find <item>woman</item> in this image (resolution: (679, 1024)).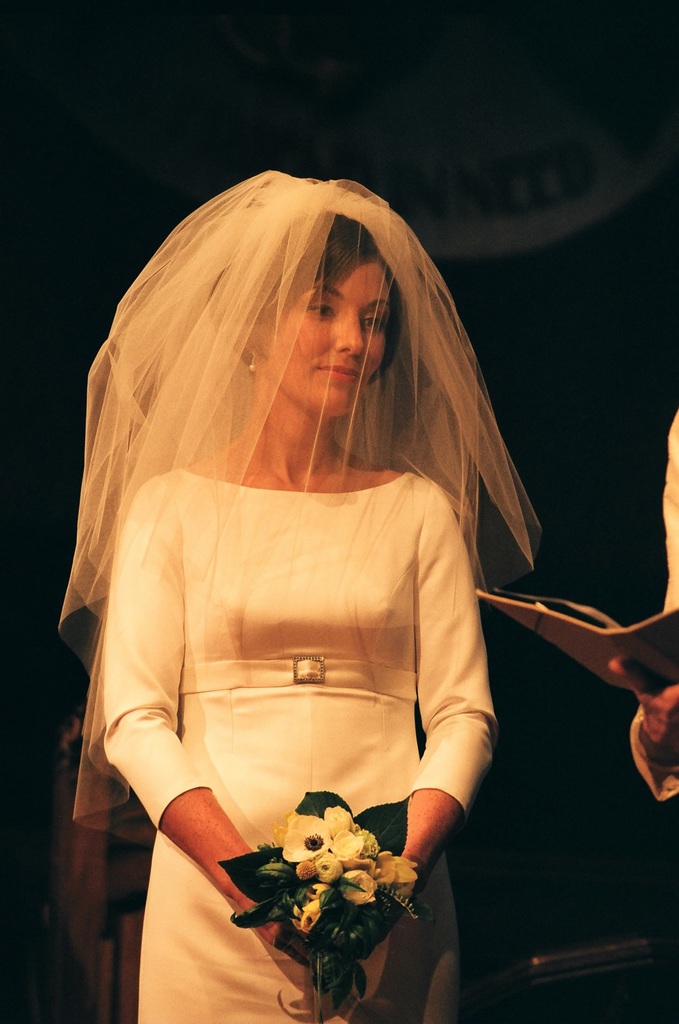
(88,168,519,1022).
